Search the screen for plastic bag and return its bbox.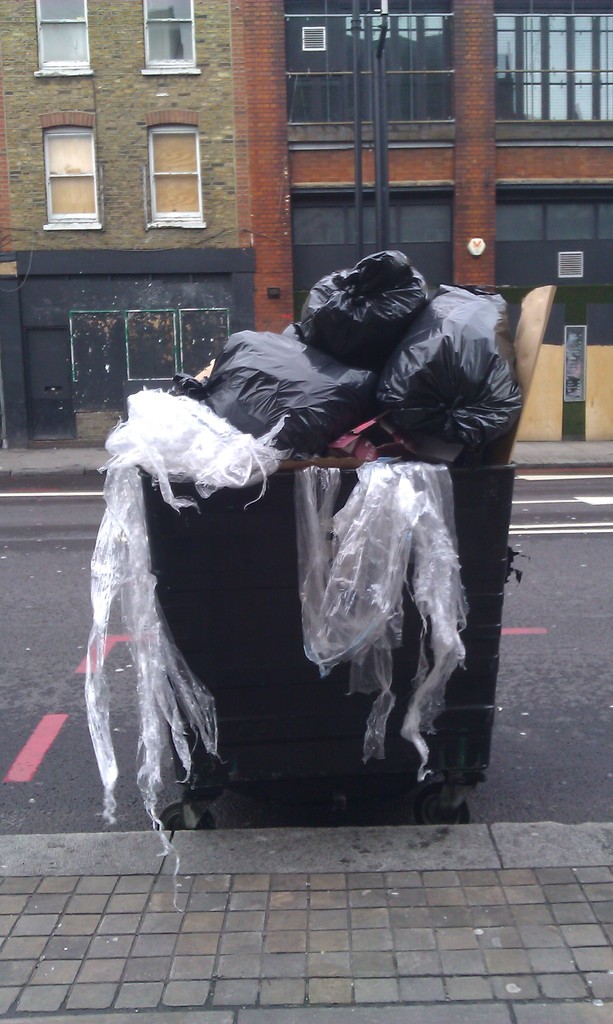
Found: box=[368, 281, 527, 468].
